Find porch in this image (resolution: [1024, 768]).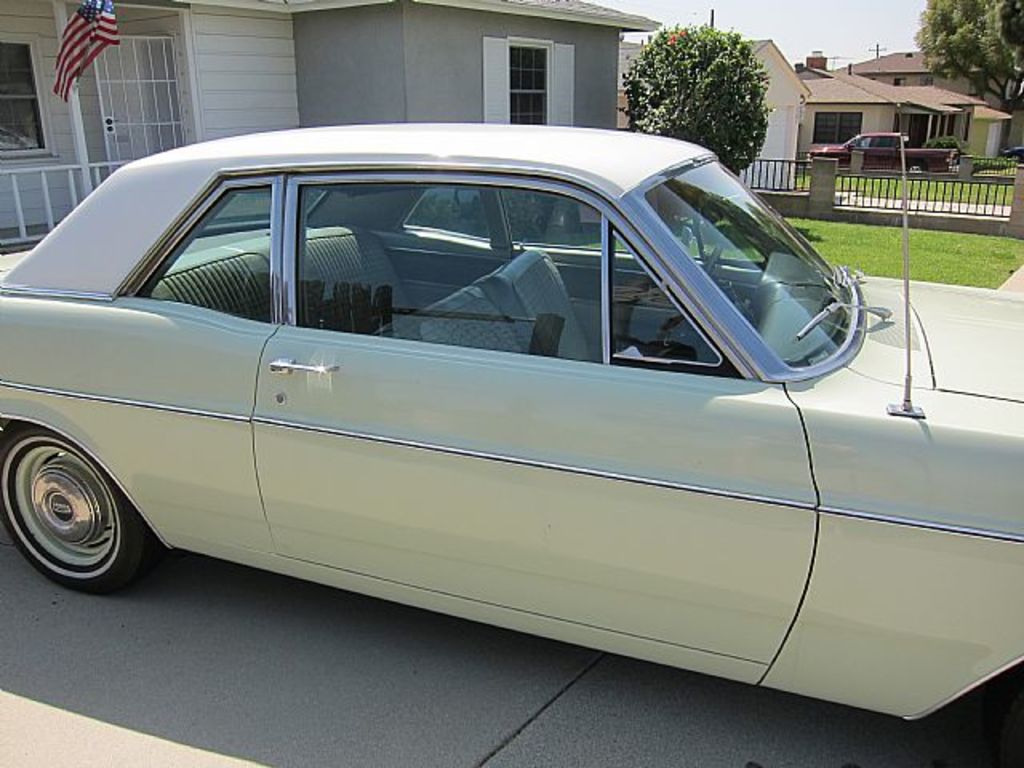
746,142,1022,227.
